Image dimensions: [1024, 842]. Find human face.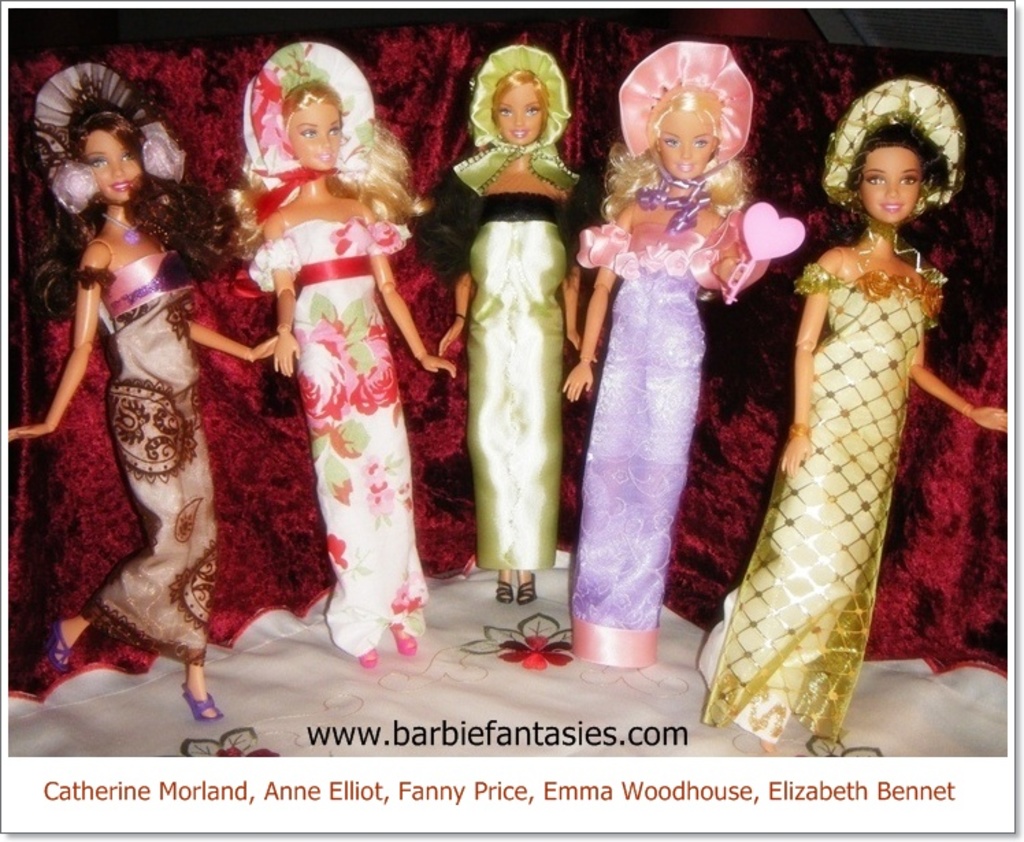
bbox(85, 127, 140, 200).
